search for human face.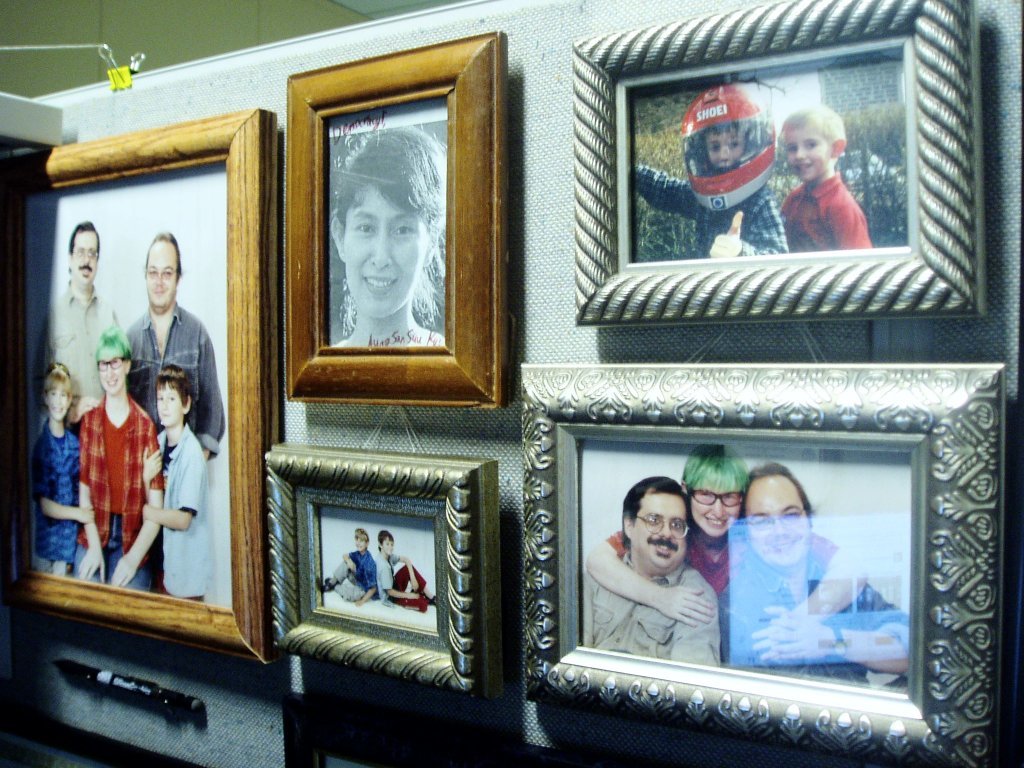
Found at detection(704, 126, 744, 169).
